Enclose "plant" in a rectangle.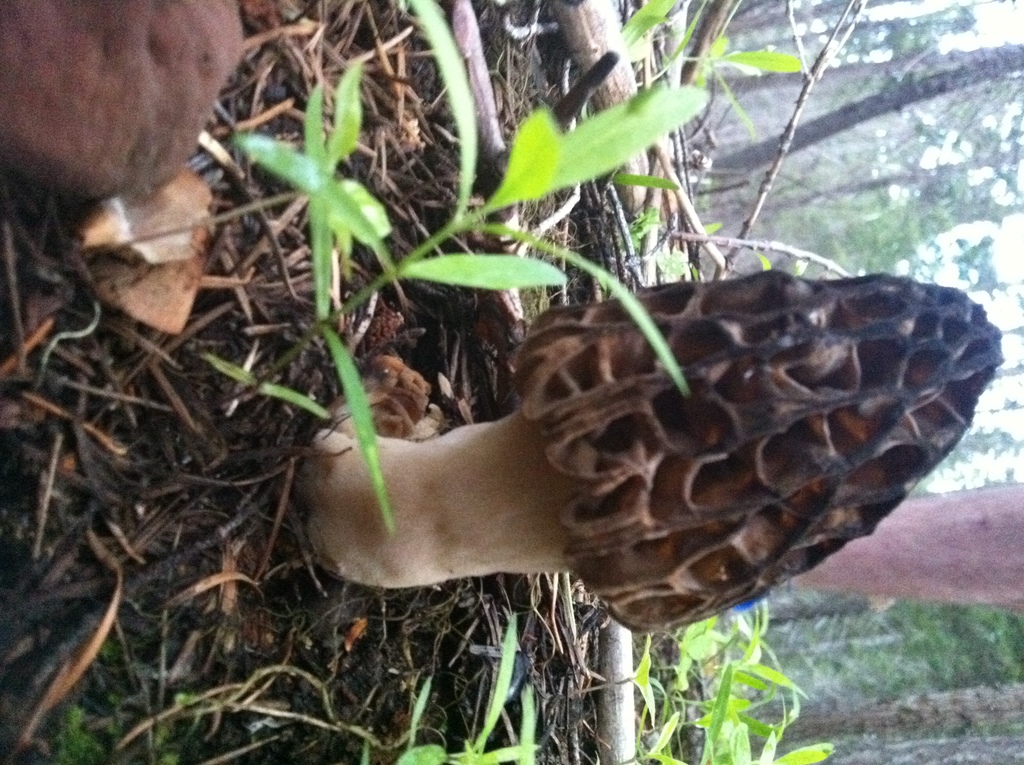
(left=212, top=3, right=717, bottom=416).
